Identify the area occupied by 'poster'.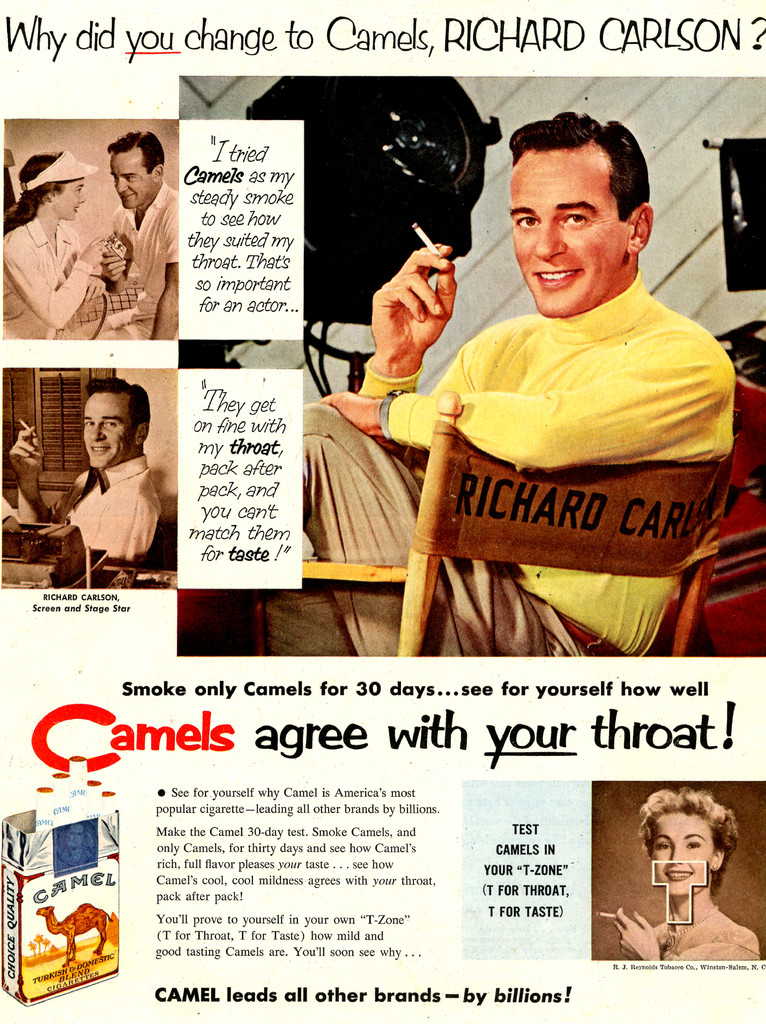
Area: <bbox>0, 1, 765, 1023</bbox>.
